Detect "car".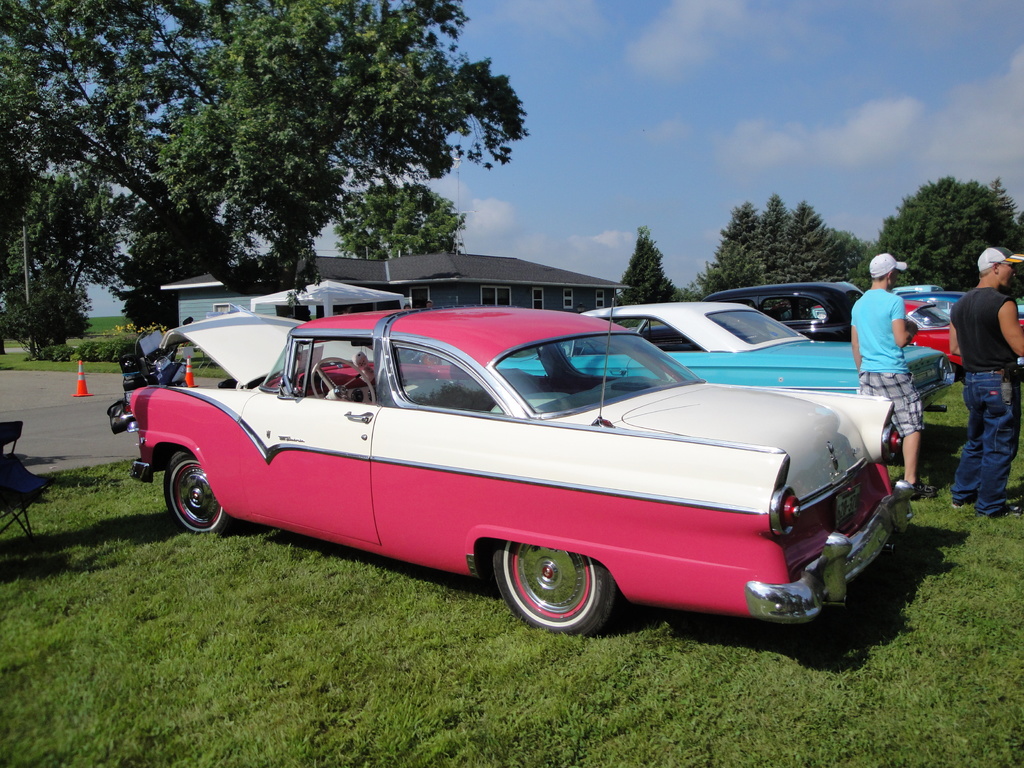
Detected at Rect(122, 296, 912, 646).
